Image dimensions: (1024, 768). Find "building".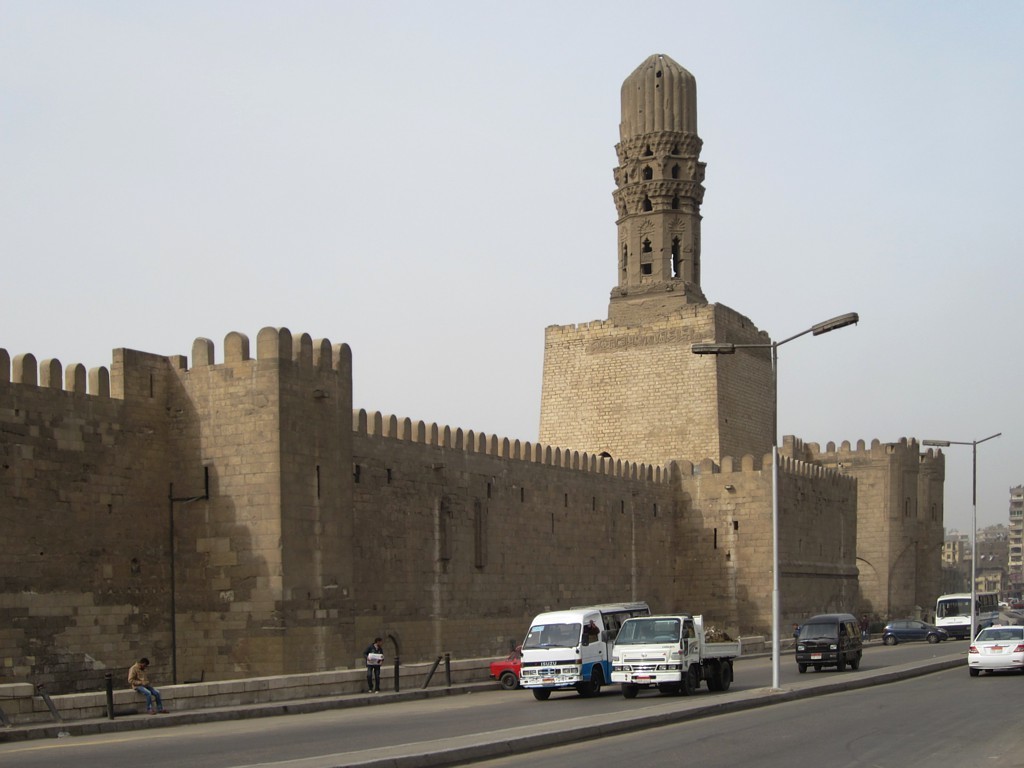
box(543, 53, 783, 472).
